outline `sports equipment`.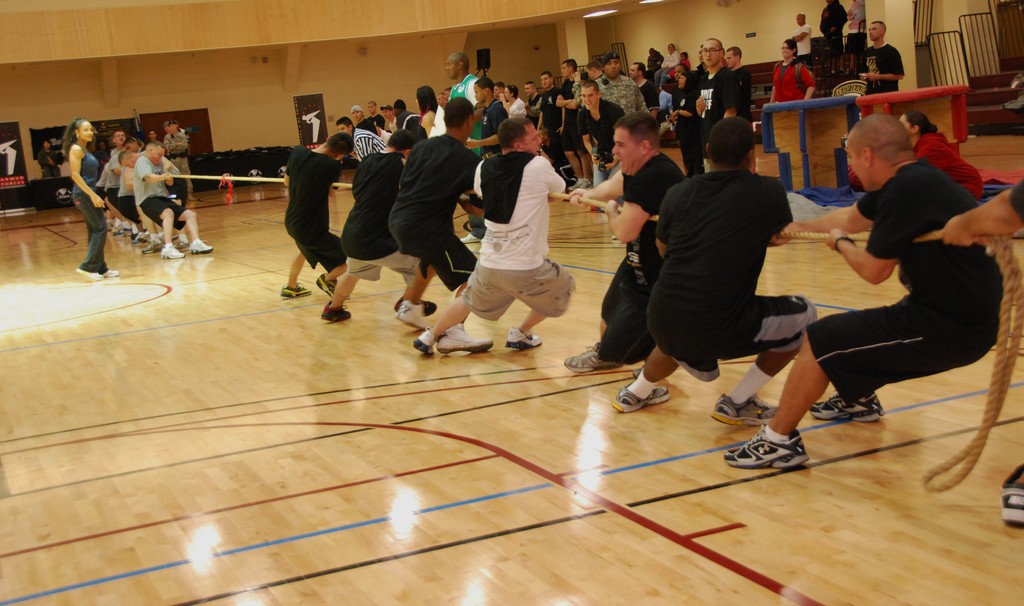
Outline: bbox=(434, 320, 492, 357).
